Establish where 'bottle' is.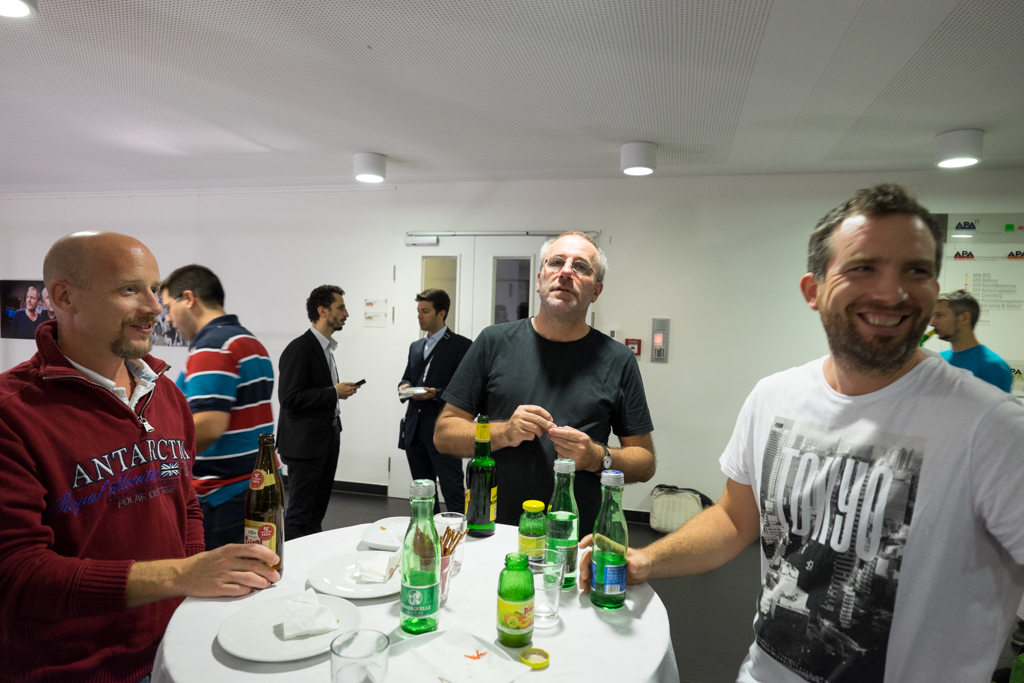
Established at <box>246,439,286,577</box>.
